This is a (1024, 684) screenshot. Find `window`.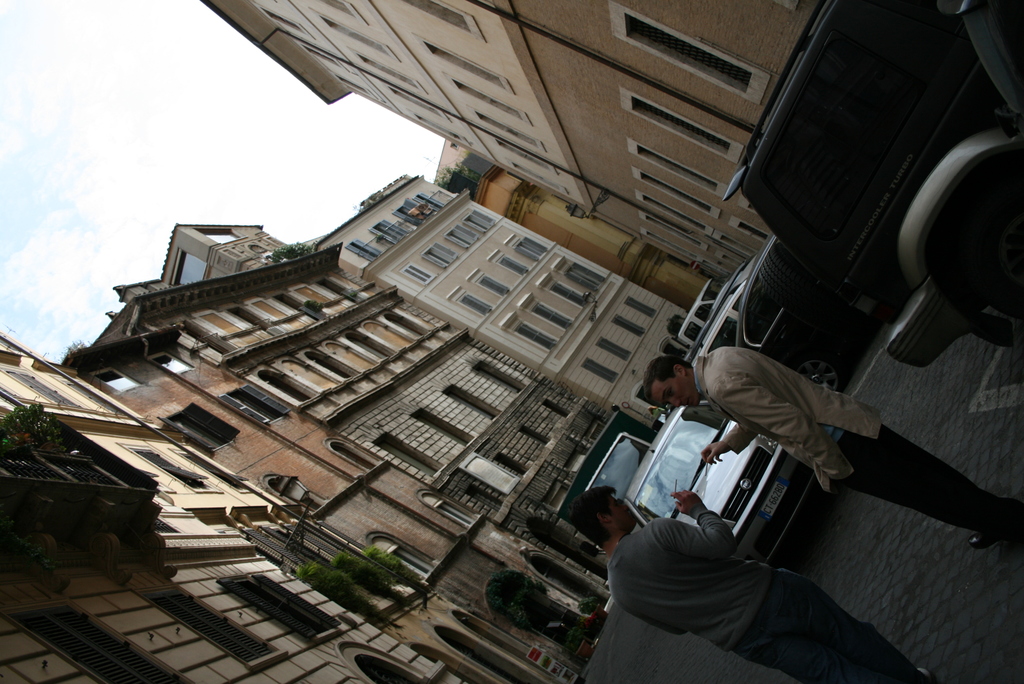
Bounding box: (540,400,568,422).
